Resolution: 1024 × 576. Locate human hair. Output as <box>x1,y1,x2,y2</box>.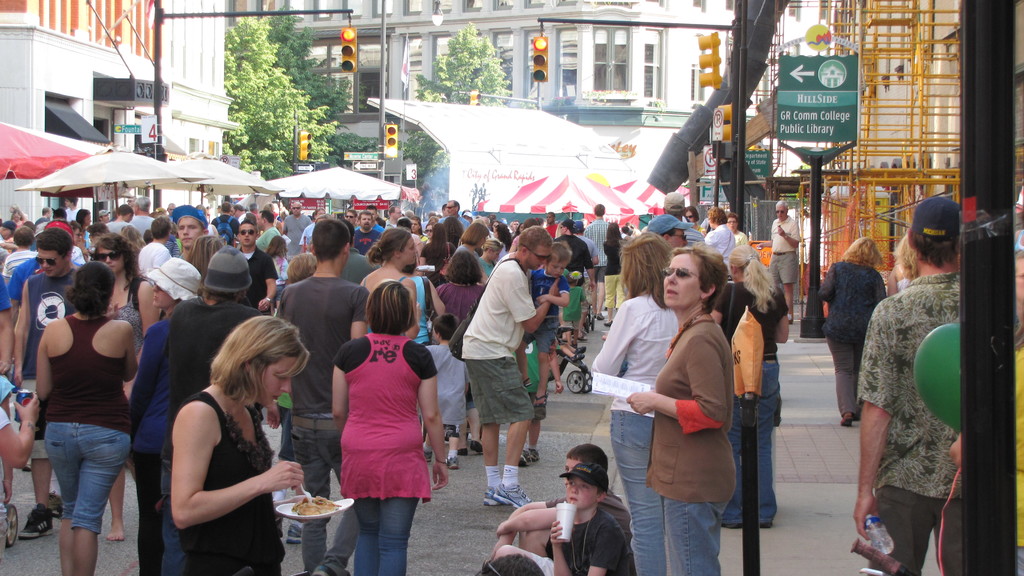
<box>894,230,964,273</box>.
